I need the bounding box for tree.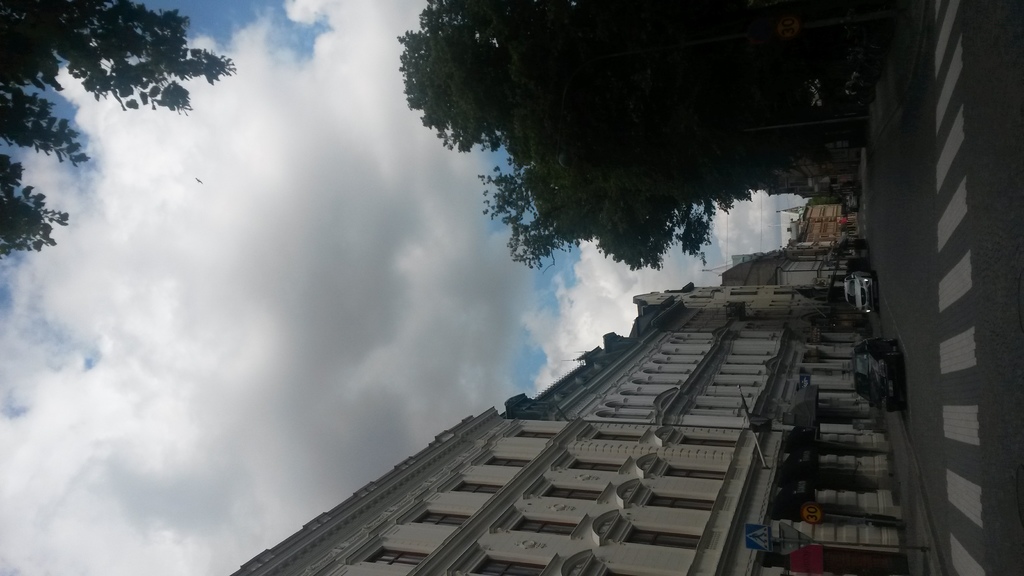
Here it is: [396,0,801,269].
